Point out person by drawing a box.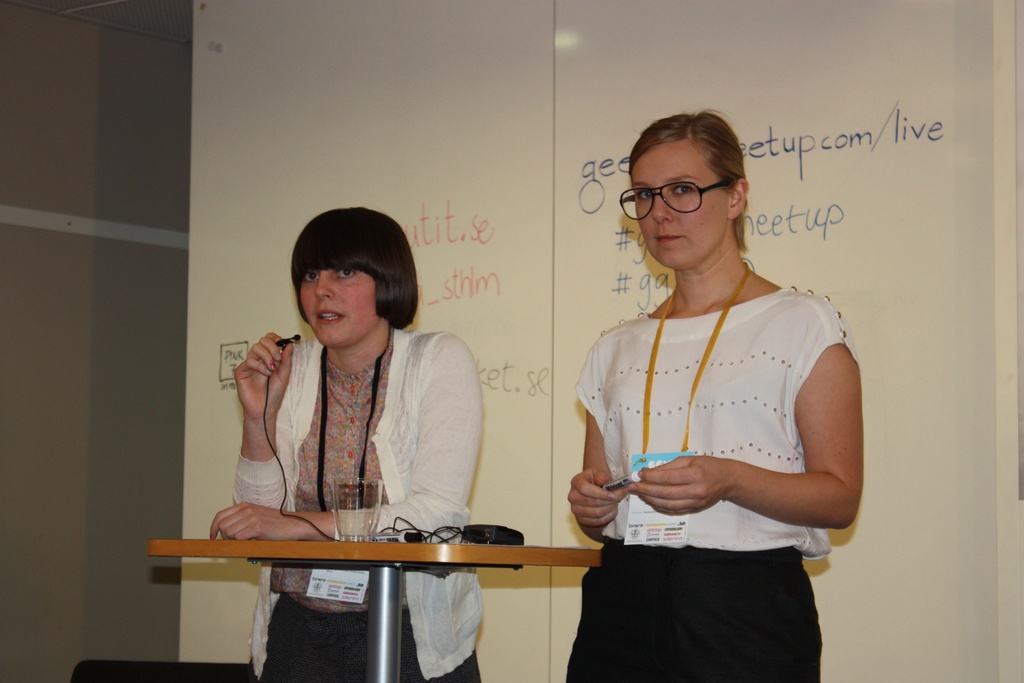
detection(564, 102, 866, 681).
